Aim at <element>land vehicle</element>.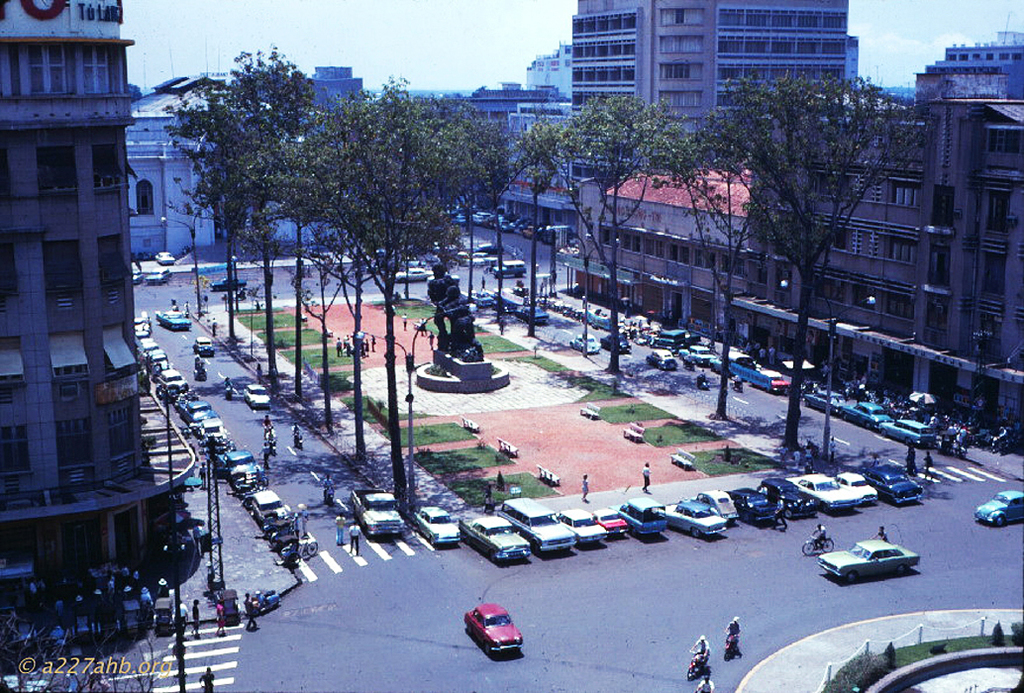
Aimed at Rect(818, 537, 923, 584).
